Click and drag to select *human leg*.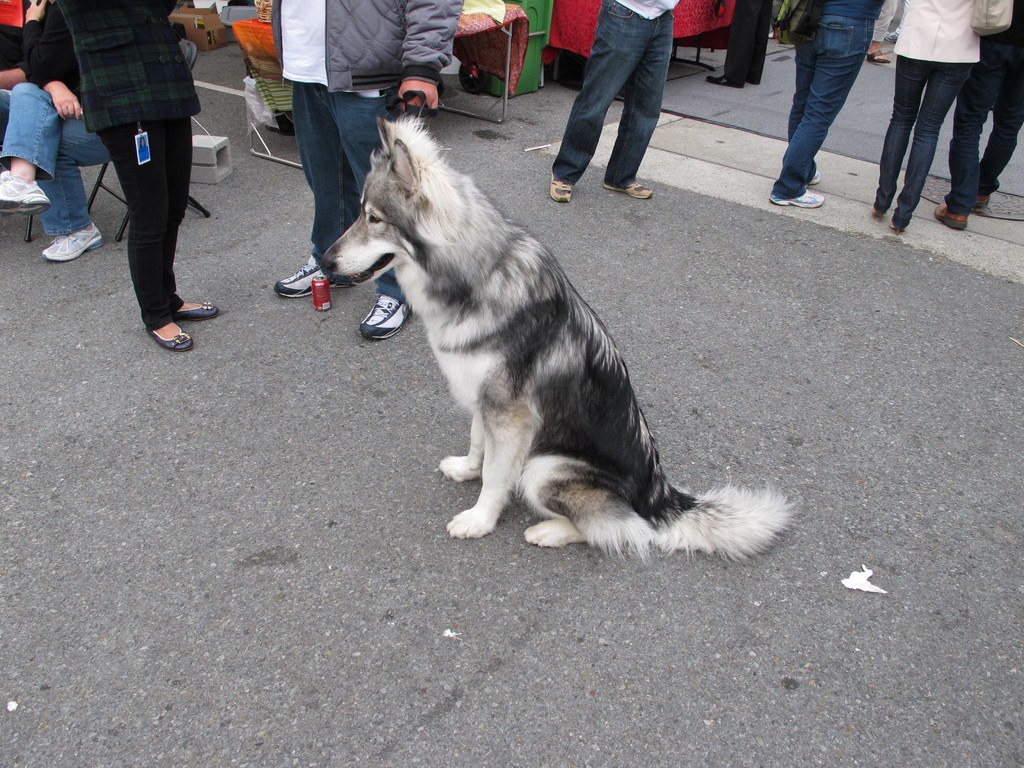
Selection: box(164, 116, 218, 323).
